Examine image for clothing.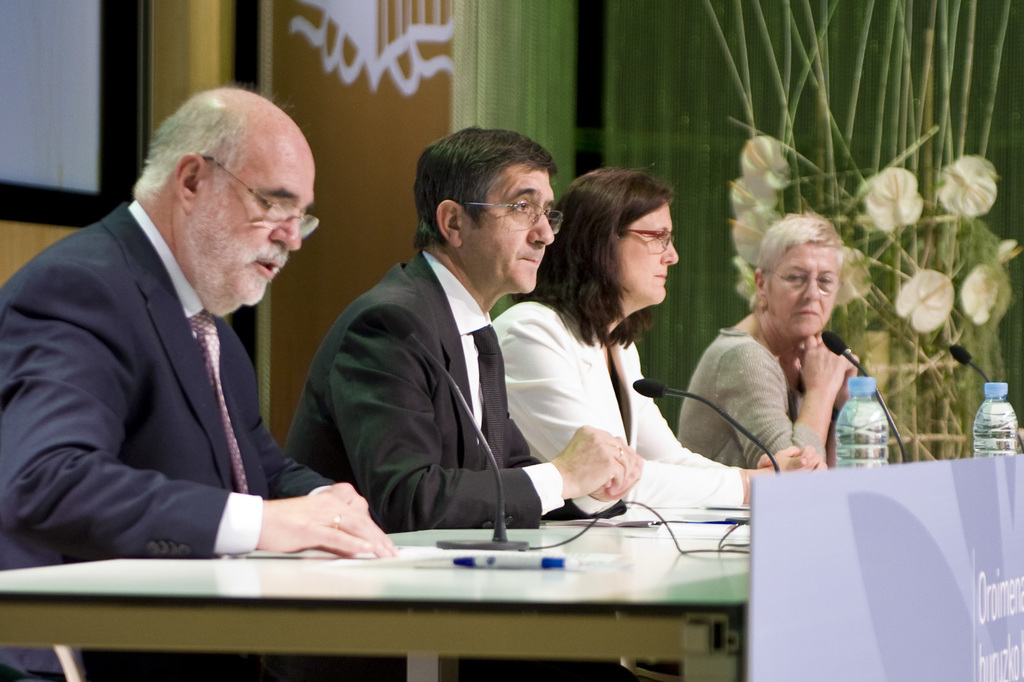
Examination result: {"left": 18, "top": 161, "right": 344, "bottom": 588}.
